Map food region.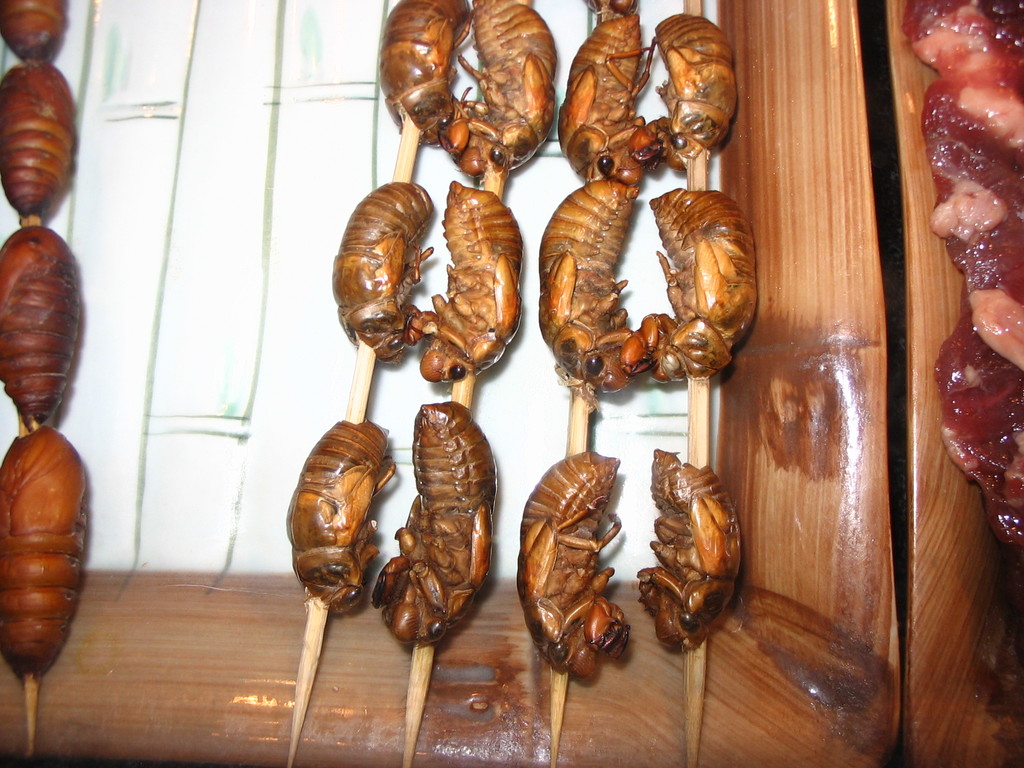
Mapped to crop(0, 0, 68, 61).
